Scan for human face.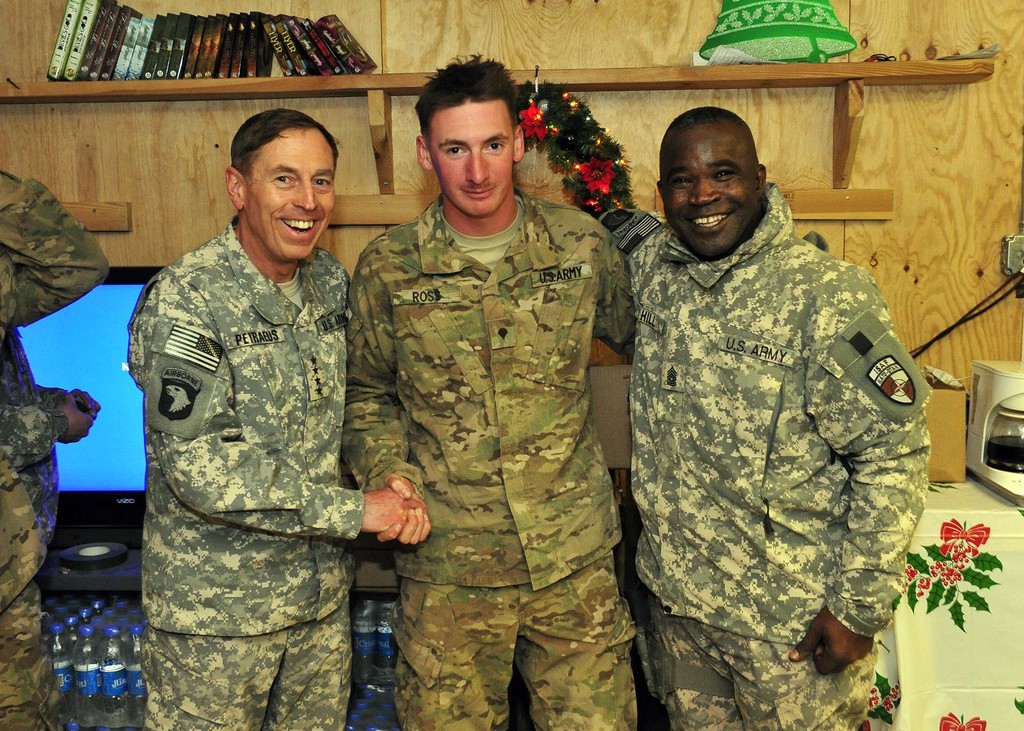
Scan result: [665,134,765,259].
